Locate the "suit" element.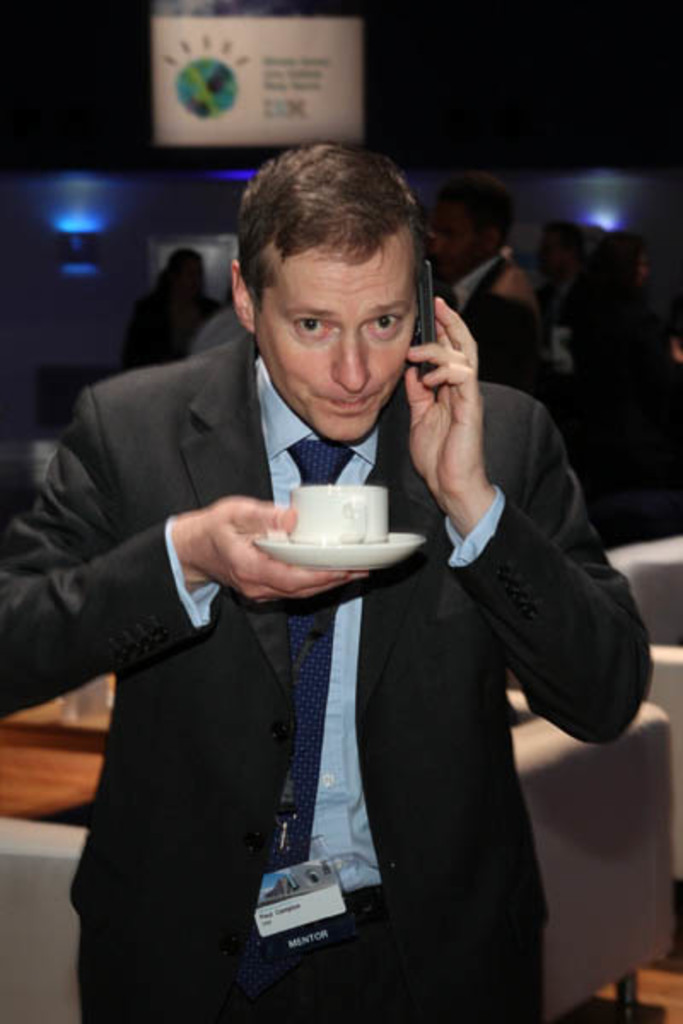
Element bbox: 442/256/563/428.
